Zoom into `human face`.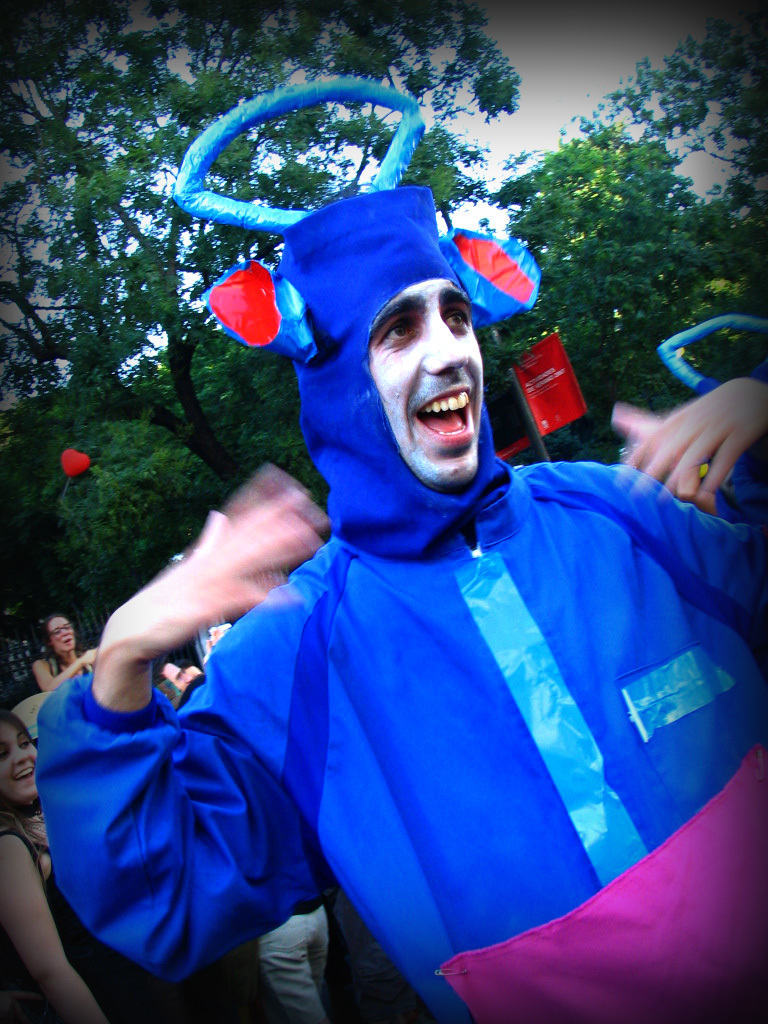
Zoom target: l=0, t=722, r=40, b=807.
